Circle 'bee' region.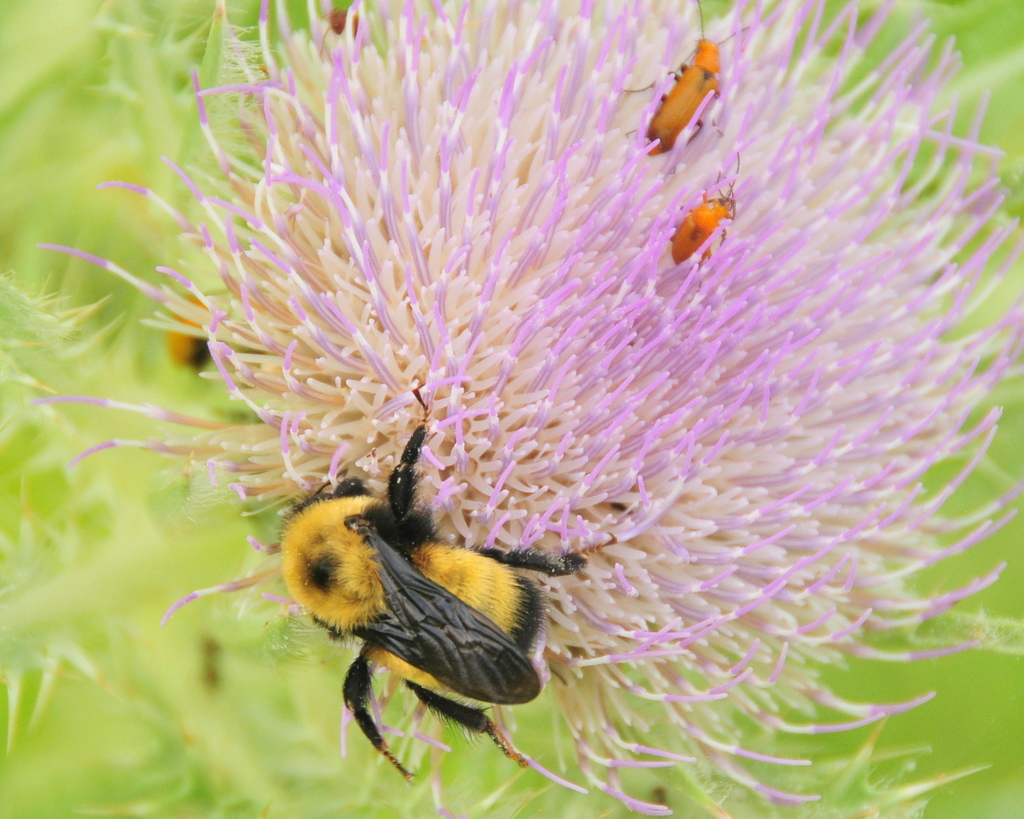
Region: bbox=[220, 413, 614, 790].
